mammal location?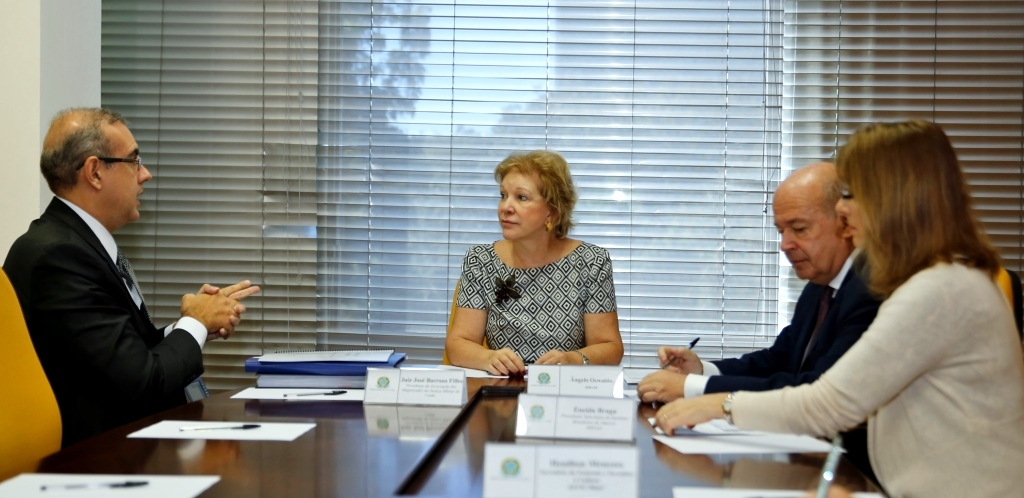
638,157,888,464
